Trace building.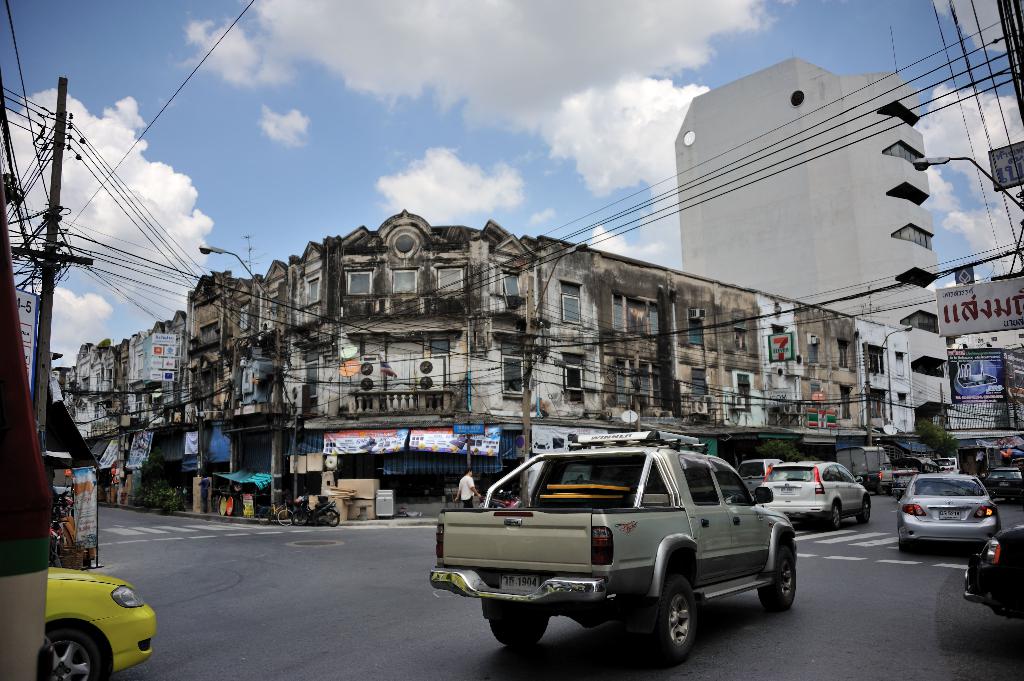
Traced to x1=680, y1=54, x2=953, y2=438.
